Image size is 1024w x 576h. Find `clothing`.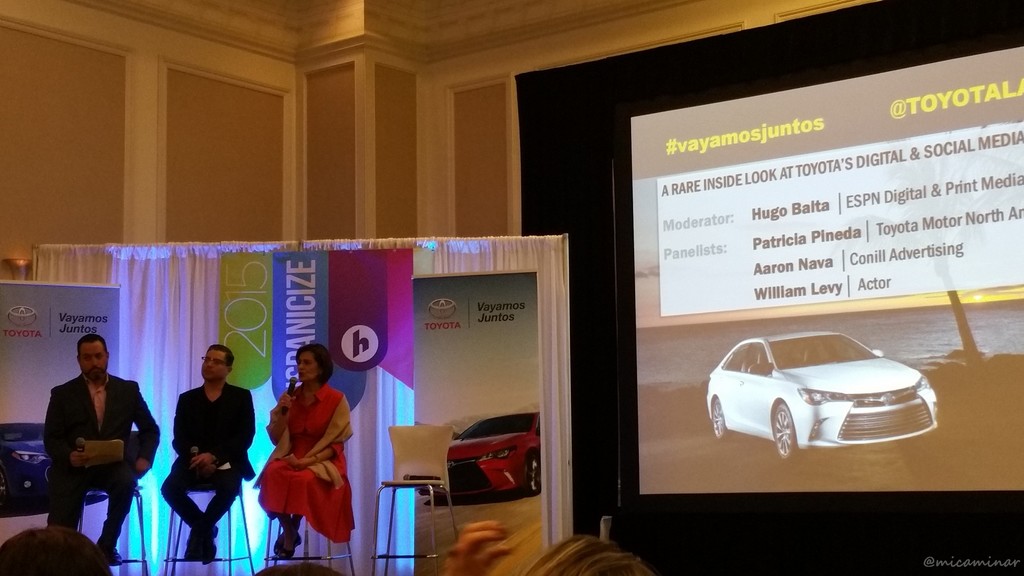
bbox=(262, 387, 351, 538).
